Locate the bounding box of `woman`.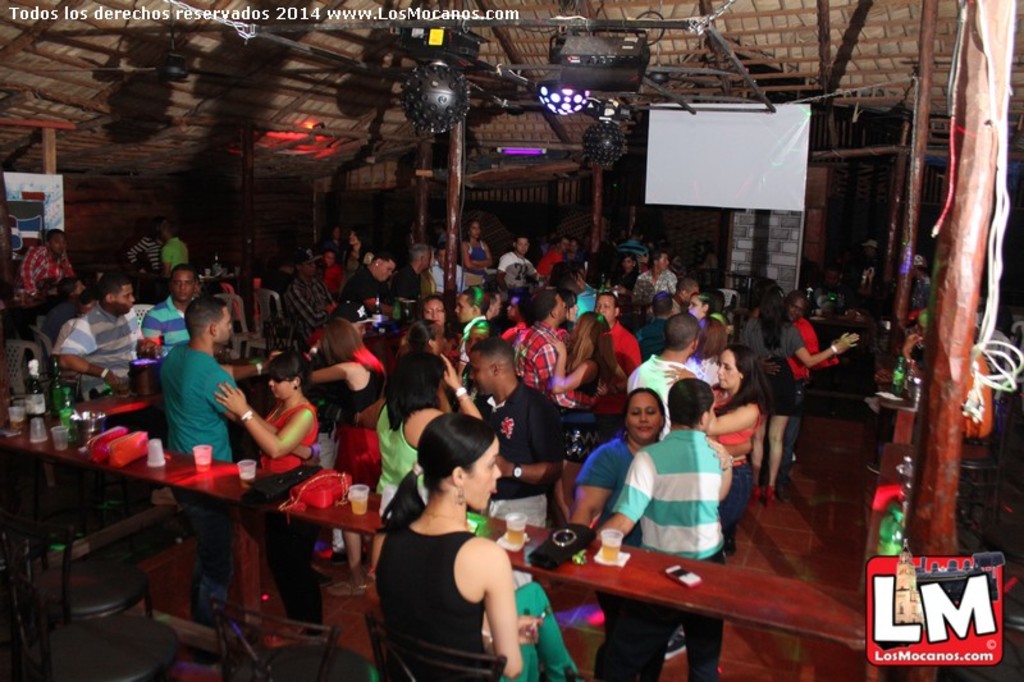
Bounding box: {"x1": 374, "y1": 409, "x2": 571, "y2": 681}.
